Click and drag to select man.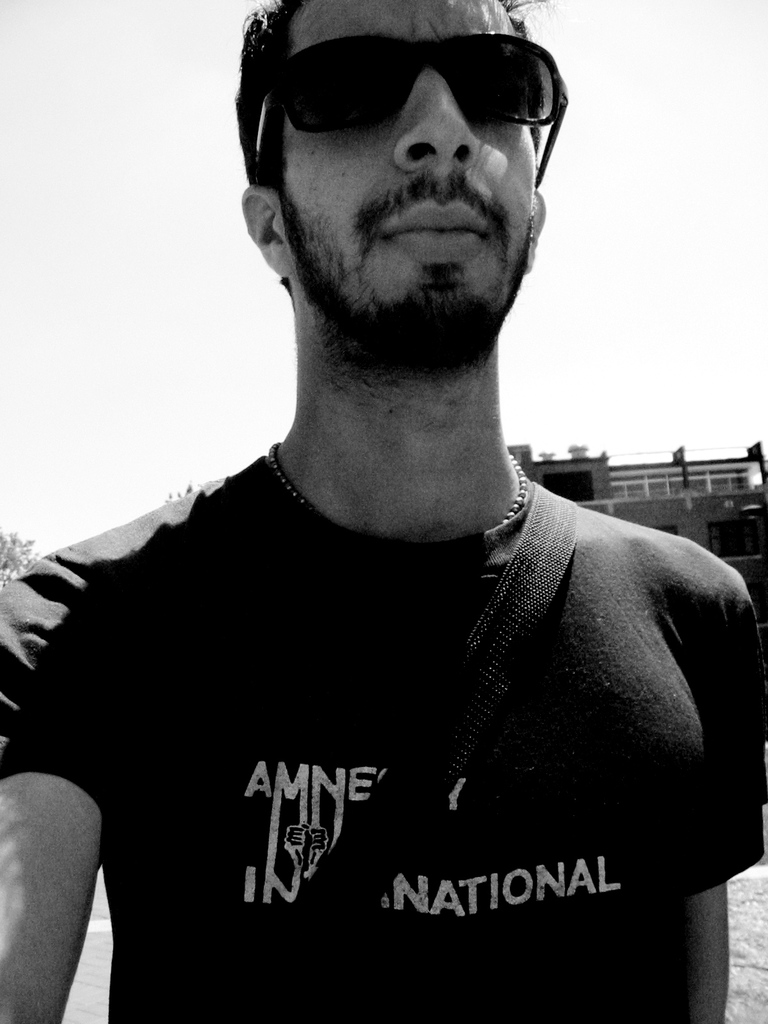
Selection: rect(50, 0, 767, 952).
